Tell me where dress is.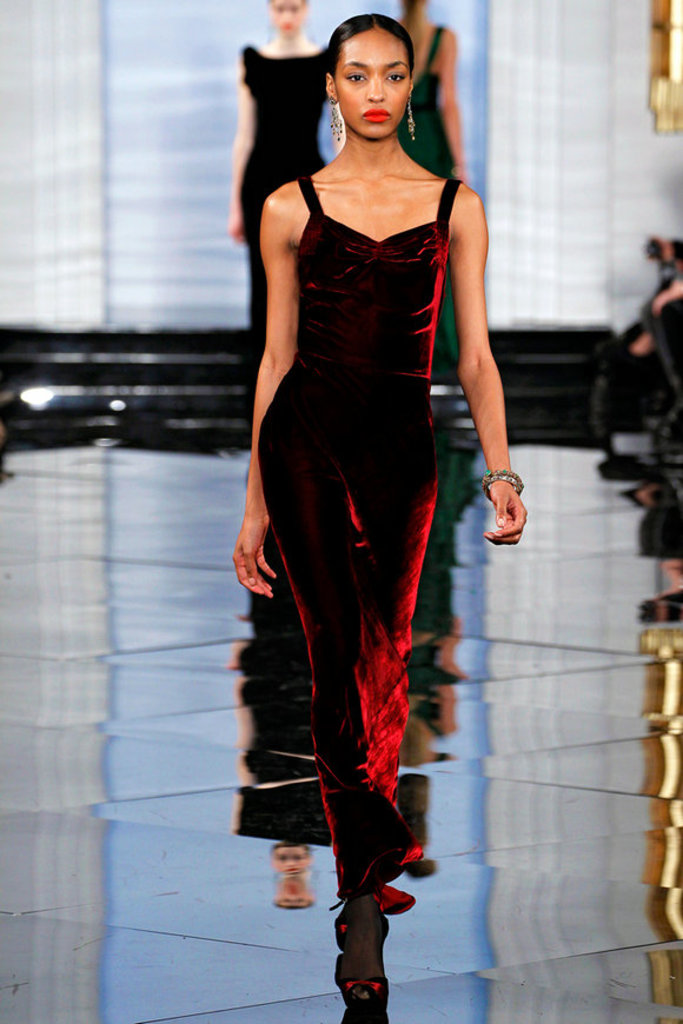
dress is at l=396, t=28, r=460, b=174.
